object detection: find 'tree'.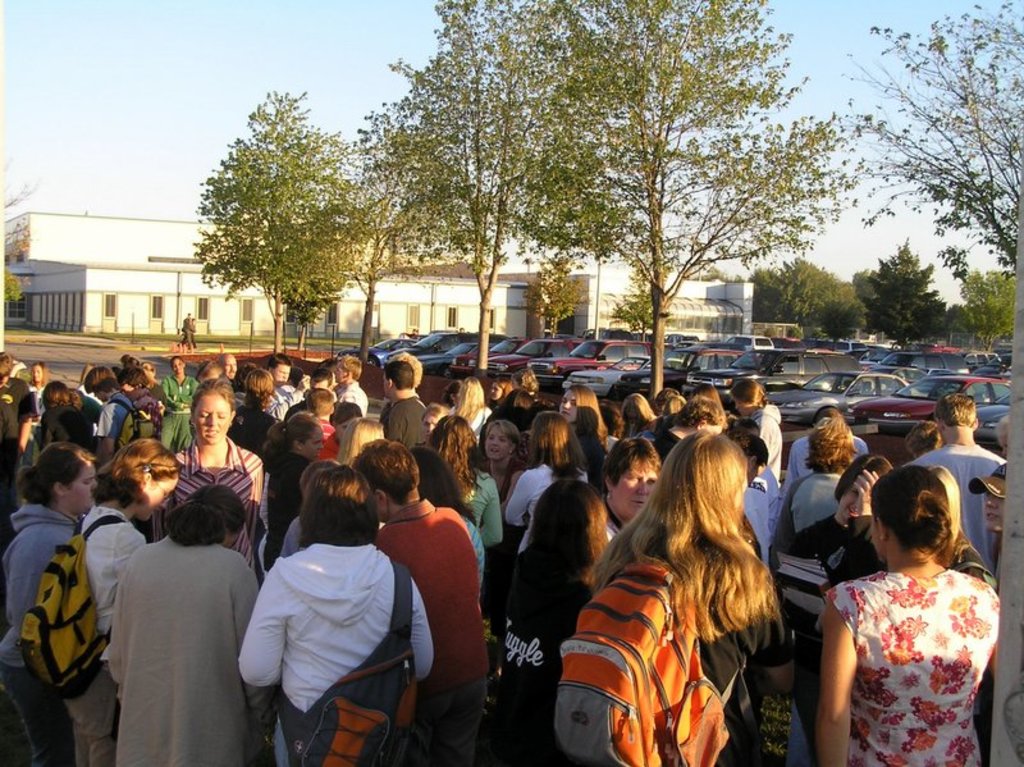
region(0, 213, 36, 307).
